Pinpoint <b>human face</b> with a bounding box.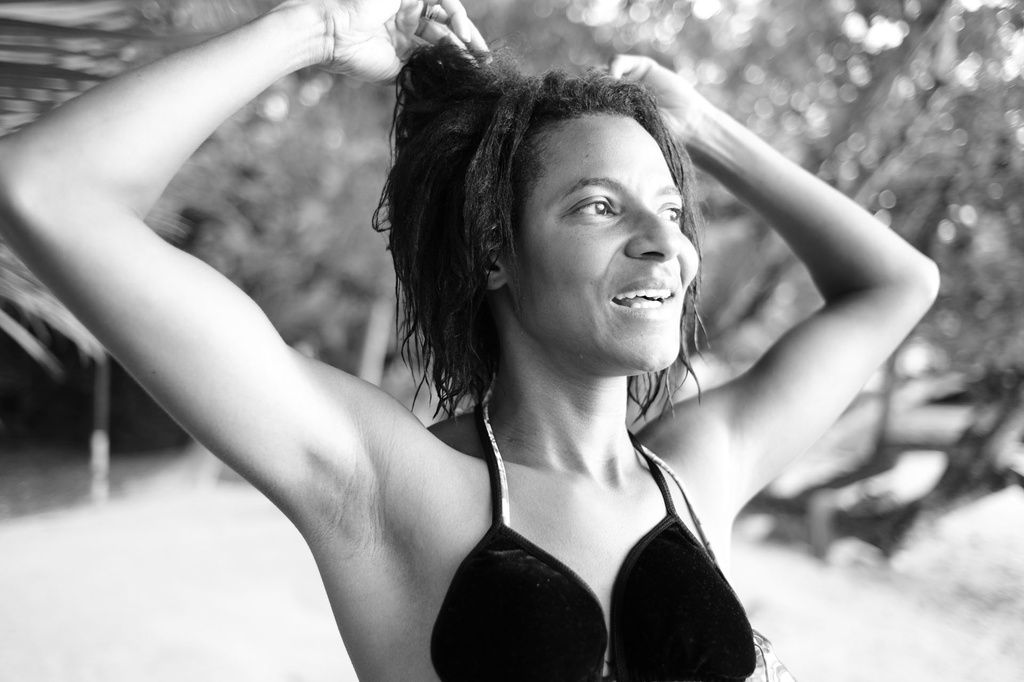
x1=502, y1=110, x2=701, y2=375.
